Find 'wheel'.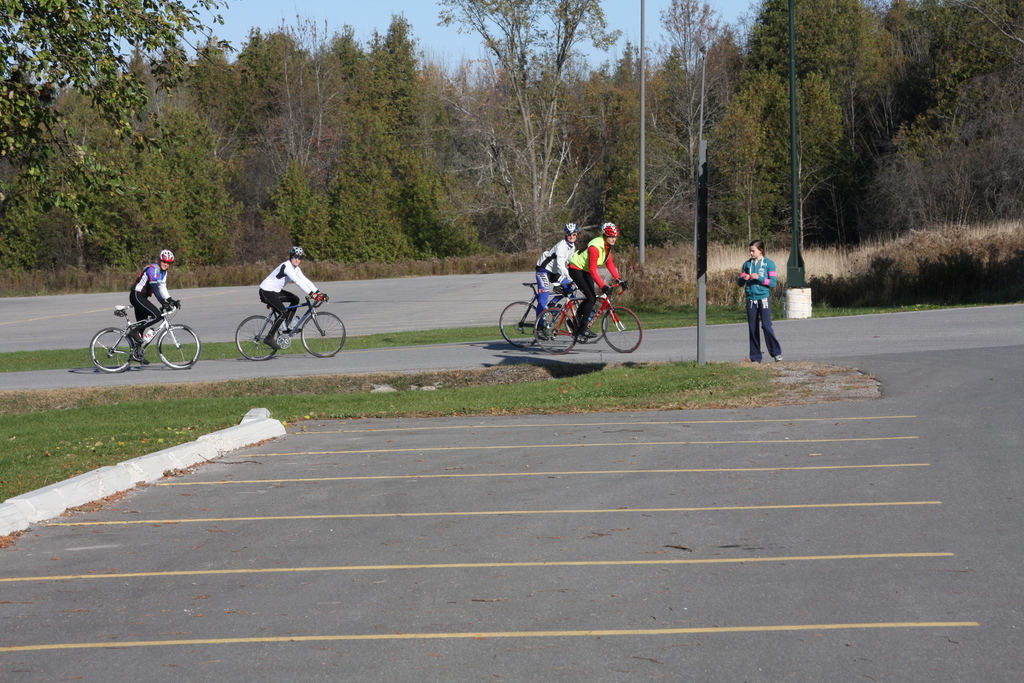
bbox=[236, 316, 278, 362].
